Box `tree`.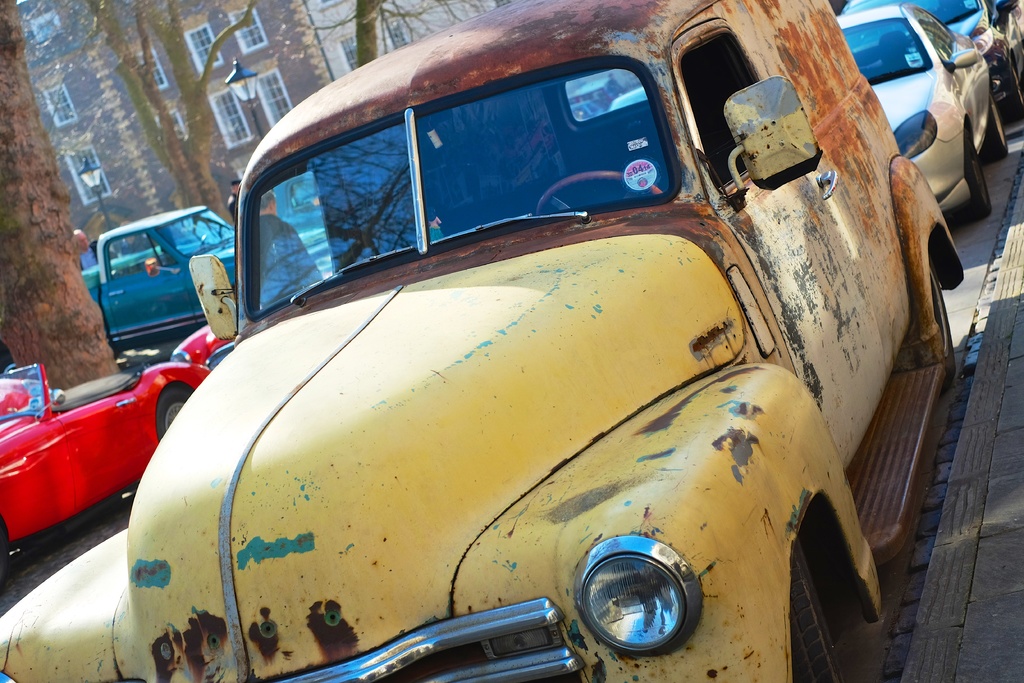
{"x1": 291, "y1": 0, "x2": 472, "y2": 73}.
